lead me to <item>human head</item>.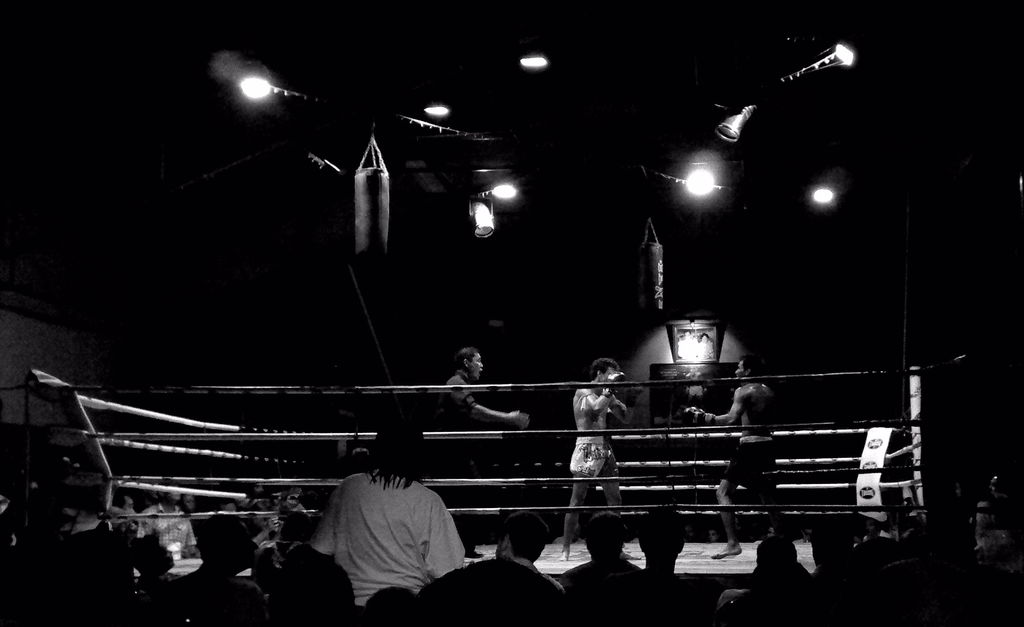
Lead to BBox(193, 513, 266, 573).
